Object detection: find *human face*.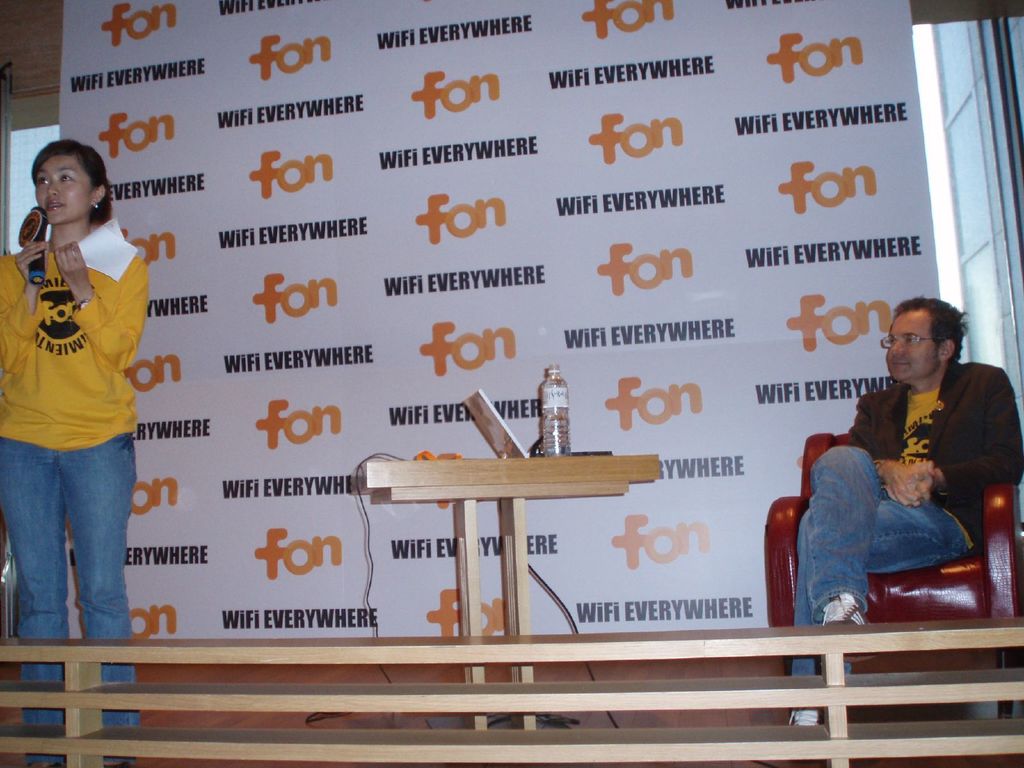
bbox(33, 159, 93, 220).
